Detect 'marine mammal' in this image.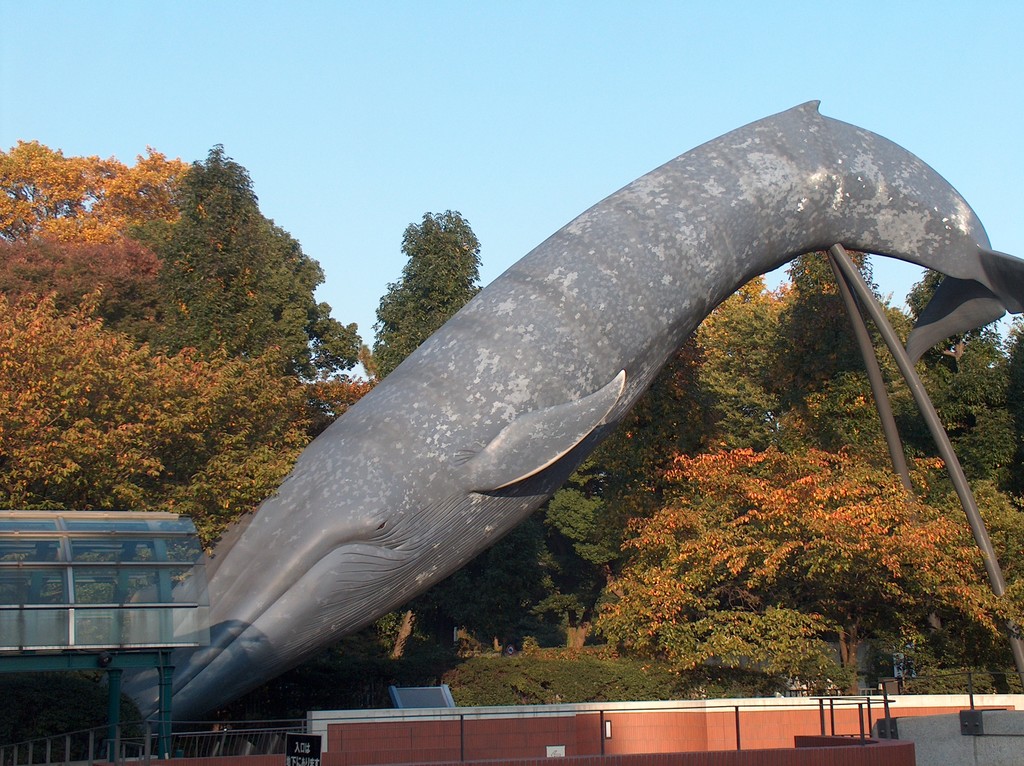
Detection: (132, 86, 1023, 715).
